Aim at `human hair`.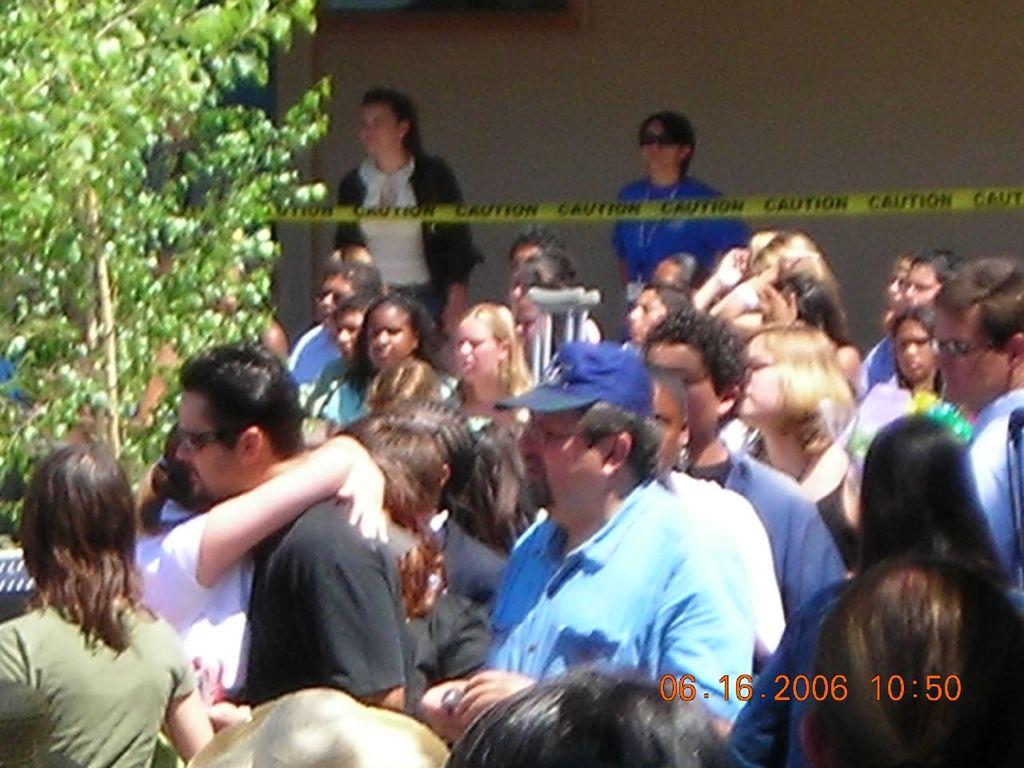
Aimed at left=393, top=402, right=510, bottom=550.
